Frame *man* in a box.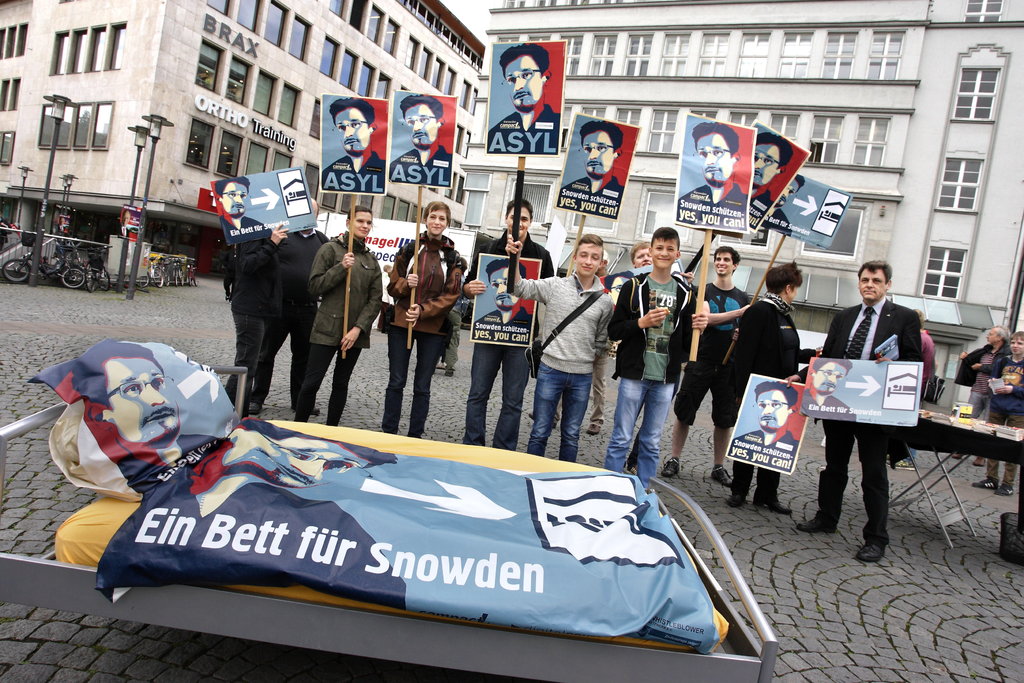
{"x1": 676, "y1": 121, "x2": 747, "y2": 229}.
